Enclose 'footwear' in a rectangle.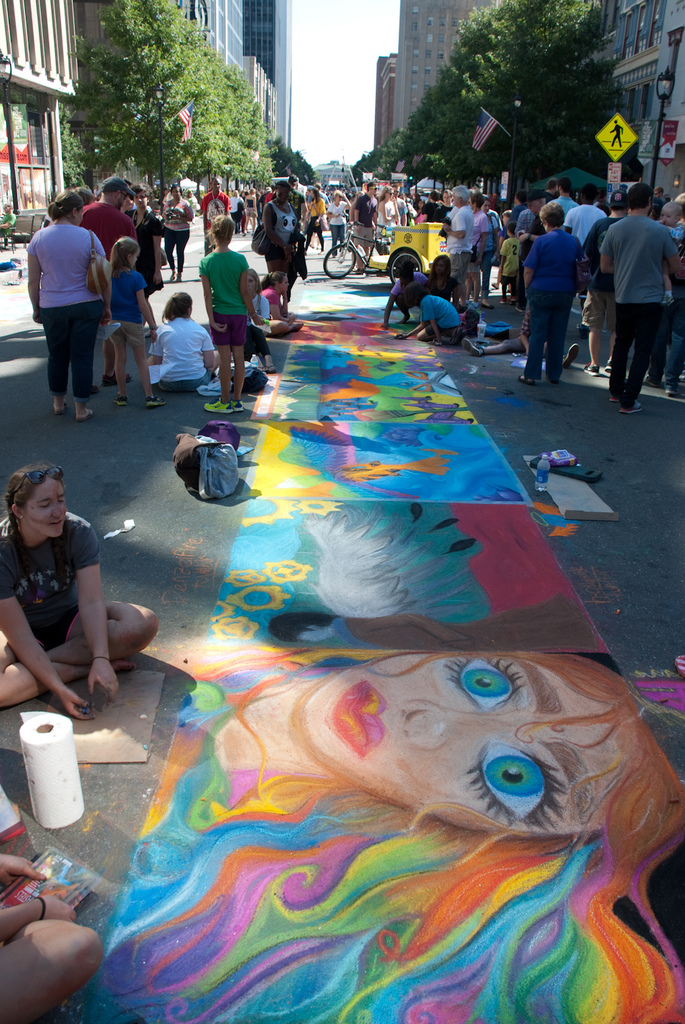
bbox(602, 357, 612, 371).
